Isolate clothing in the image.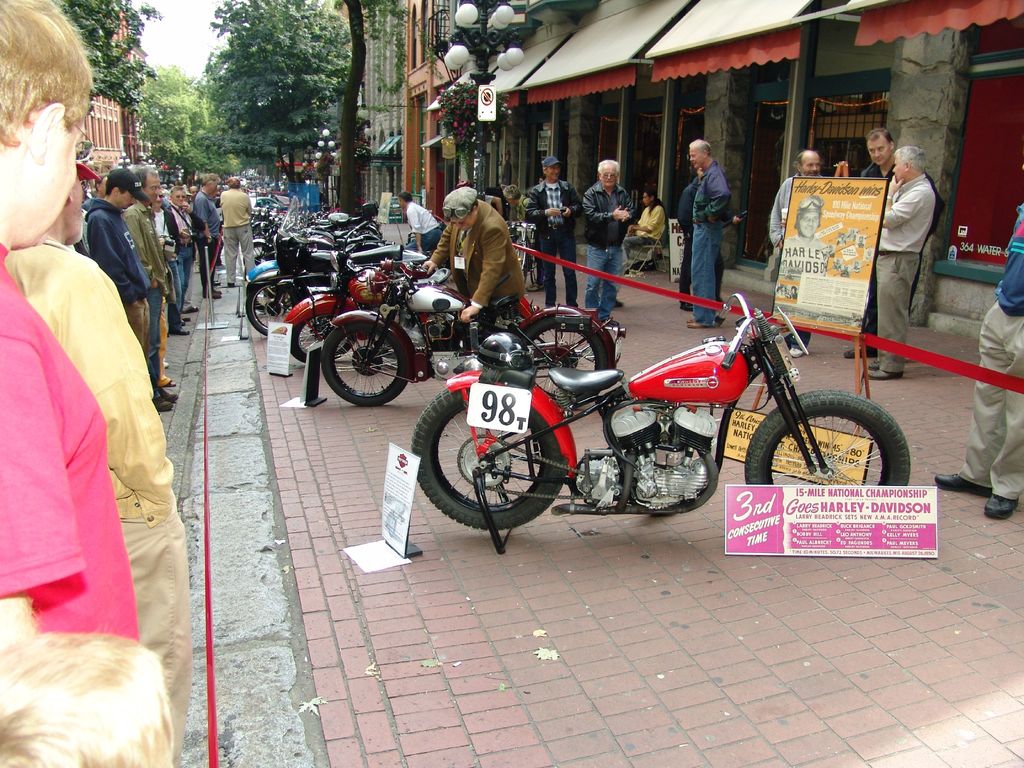
Isolated region: (x1=525, y1=179, x2=586, y2=303).
